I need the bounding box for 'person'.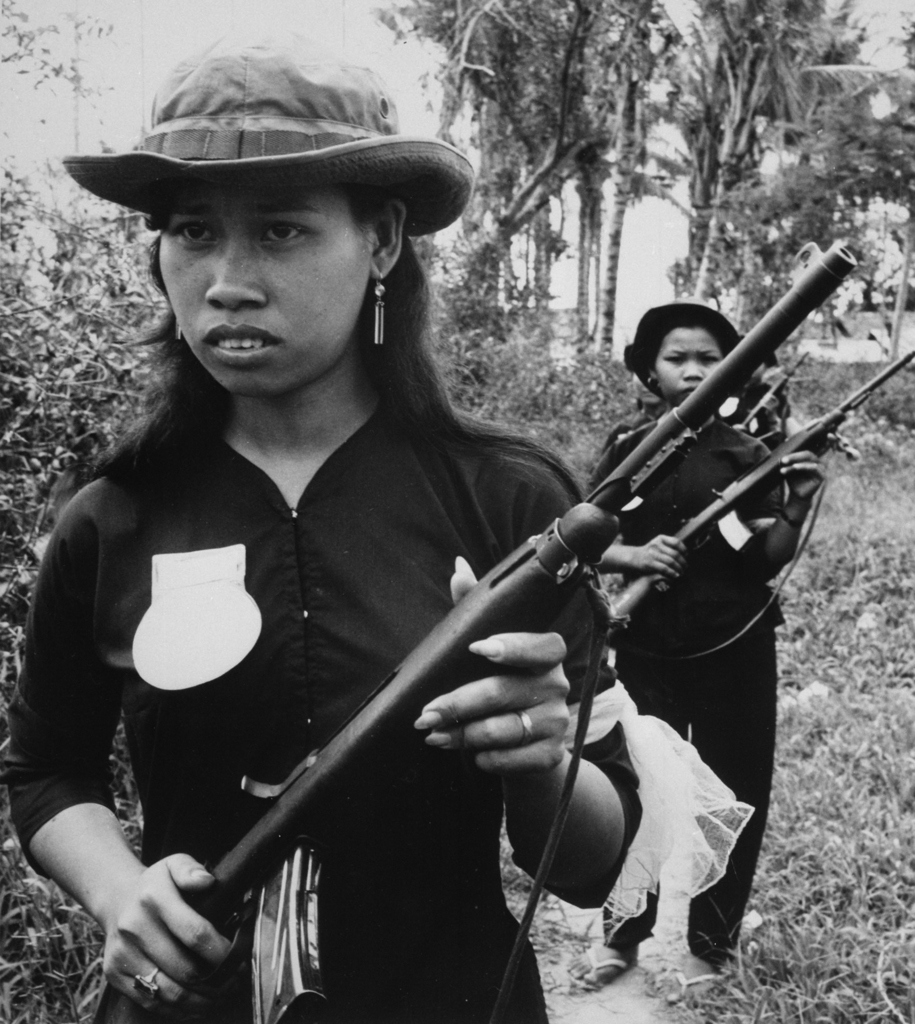
Here it is: 716:333:802:462.
